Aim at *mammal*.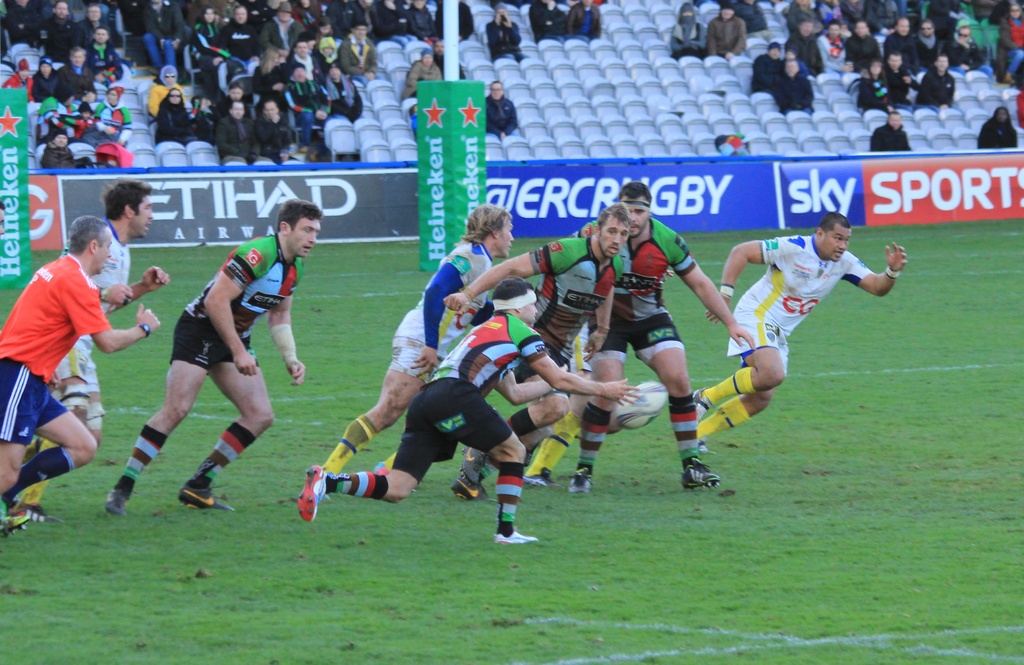
Aimed at 323/205/515/477.
